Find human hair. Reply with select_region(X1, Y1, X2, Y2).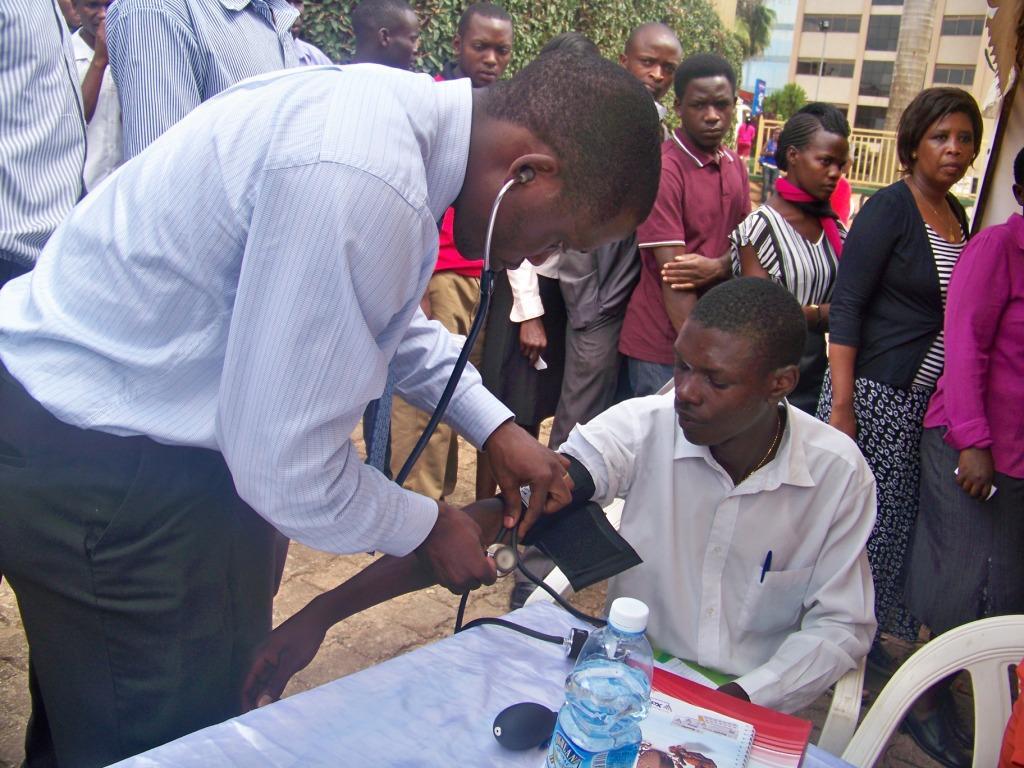
select_region(775, 97, 853, 172).
